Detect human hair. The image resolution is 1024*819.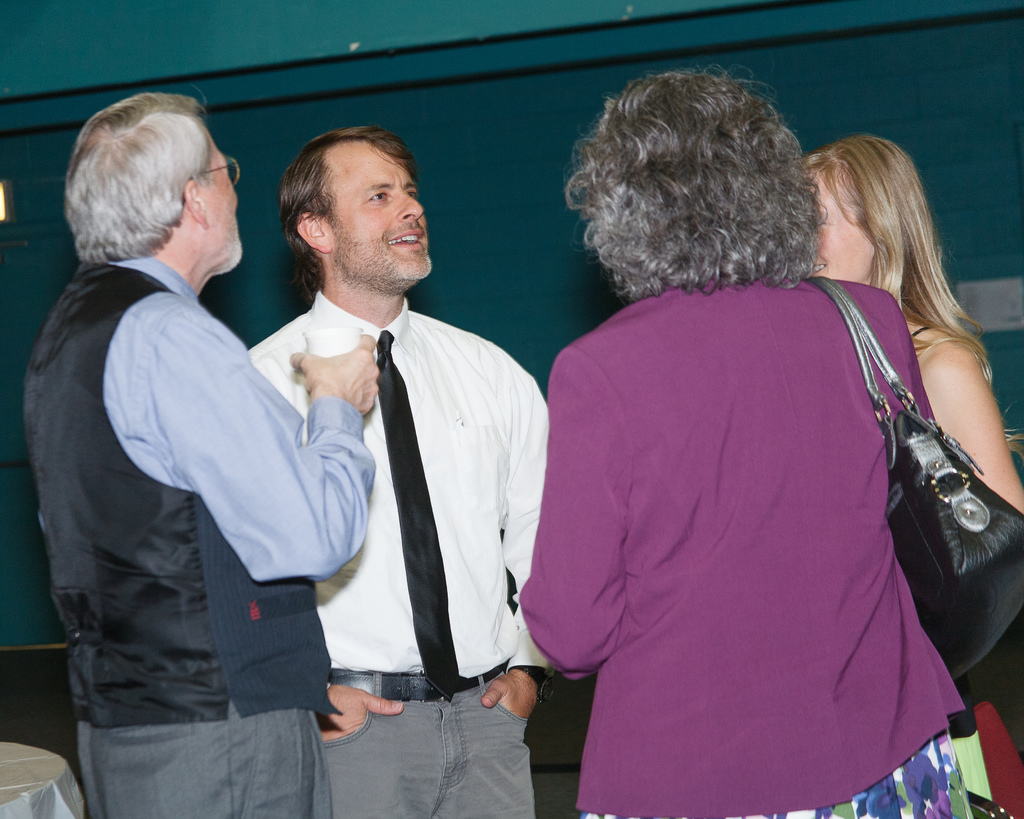
[280,122,417,302].
